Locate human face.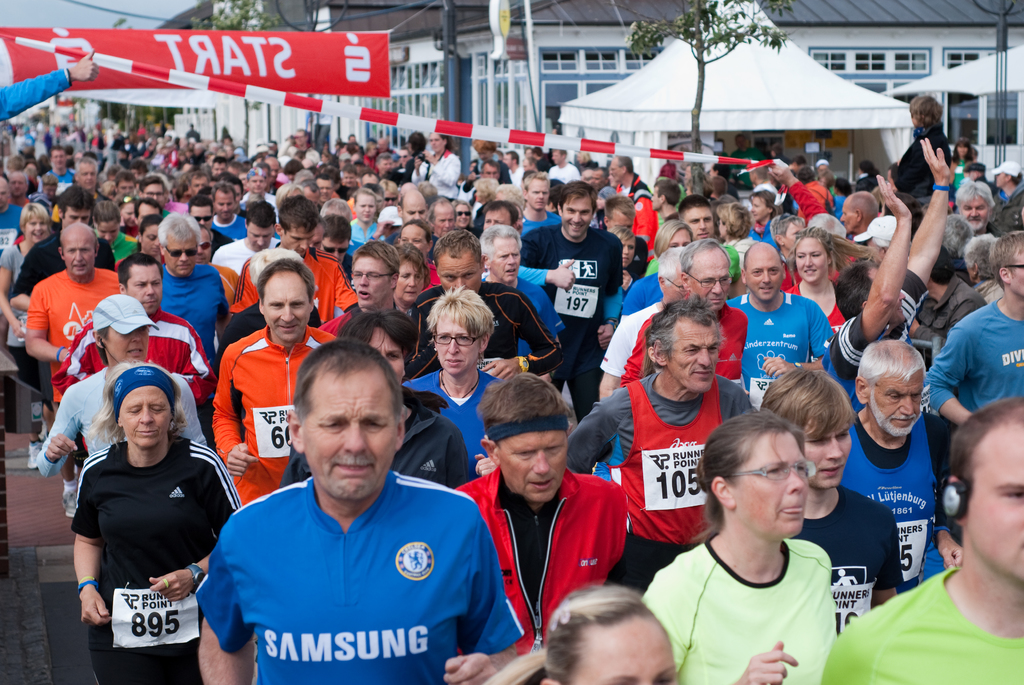
Bounding box: (left=400, top=226, right=428, bottom=257).
